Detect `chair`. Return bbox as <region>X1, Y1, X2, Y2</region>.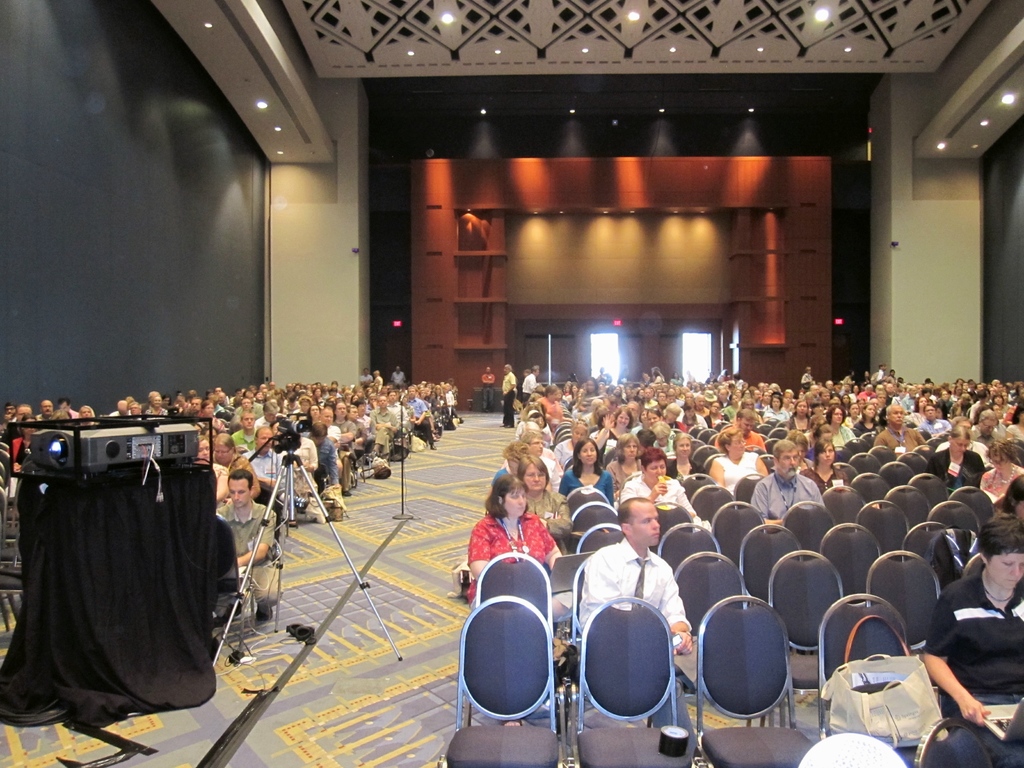
<region>927, 499, 981, 556</region>.
